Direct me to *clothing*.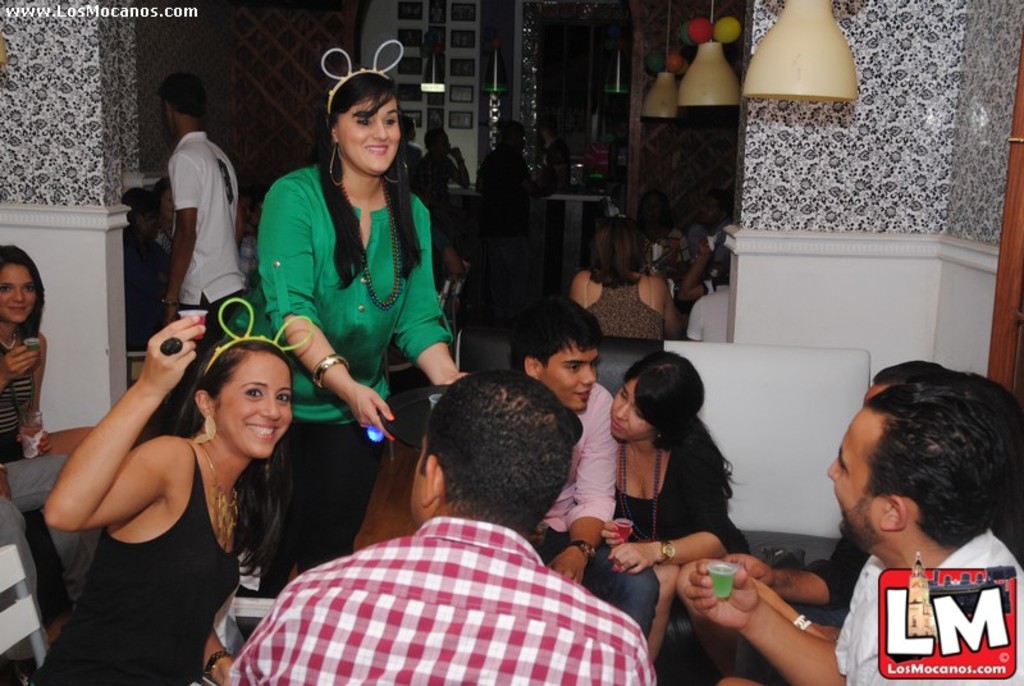
Direction: left=477, top=148, right=557, bottom=227.
